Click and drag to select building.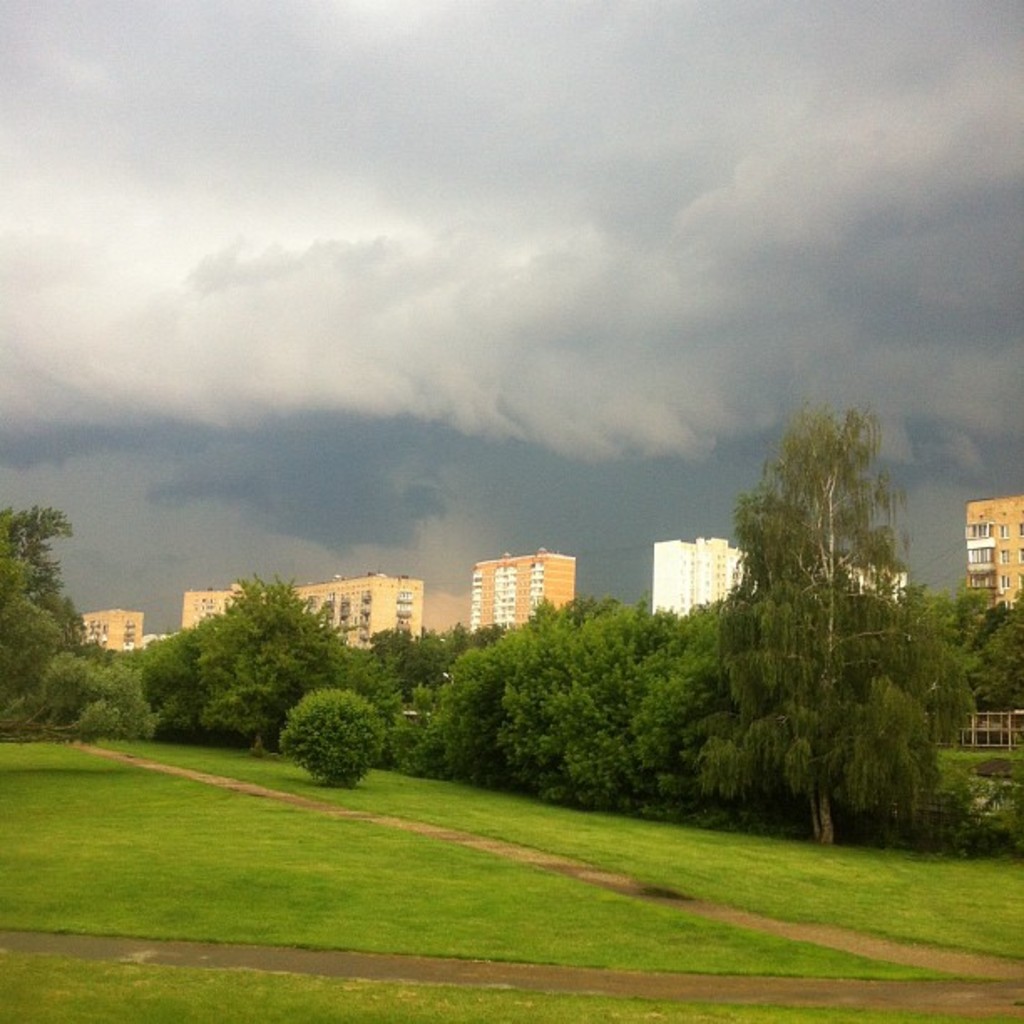
Selection: <bbox>75, 601, 141, 659</bbox>.
